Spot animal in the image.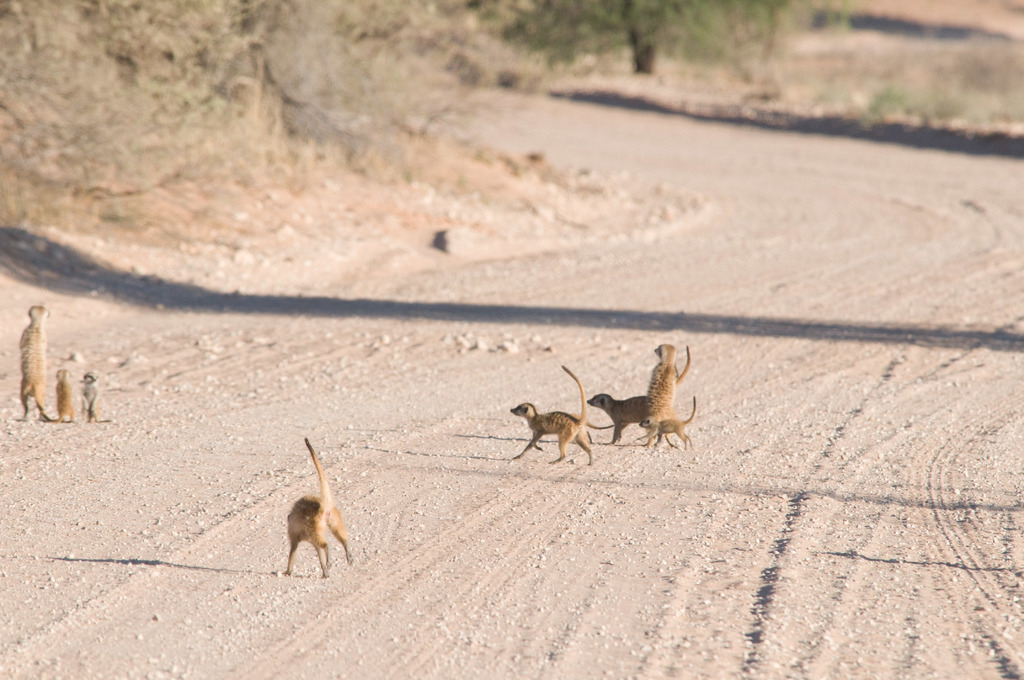
animal found at BBox(56, 369, 76, 420).
